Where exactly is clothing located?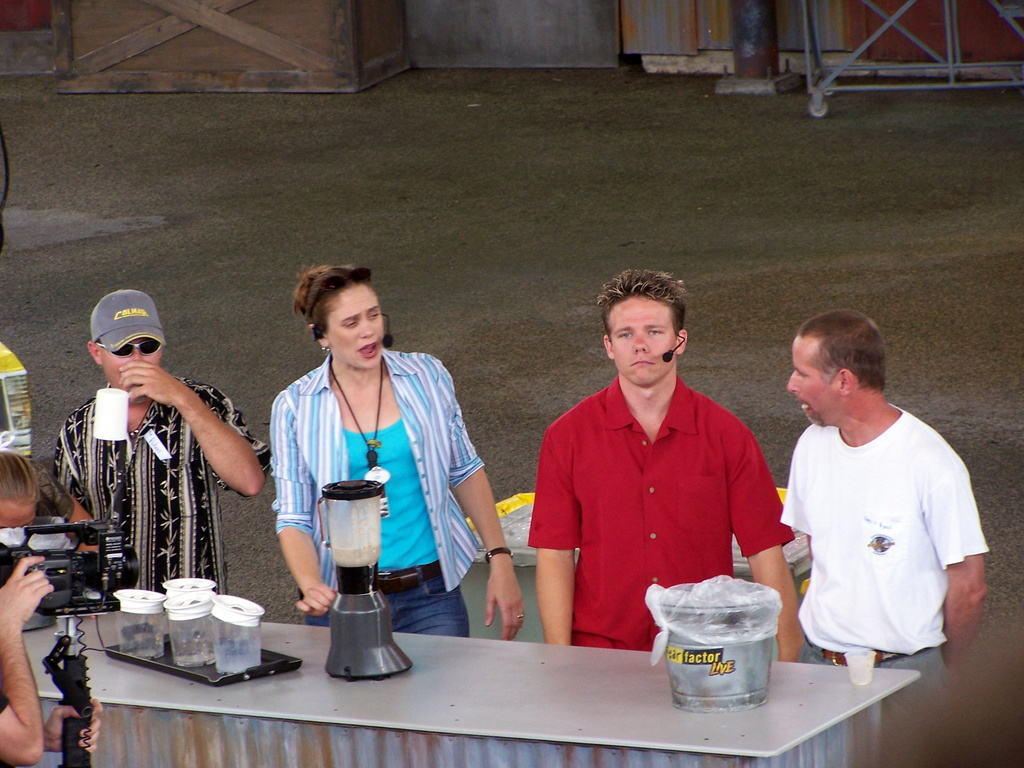
Its bounding box is box=[779, 404, 991, 657].
